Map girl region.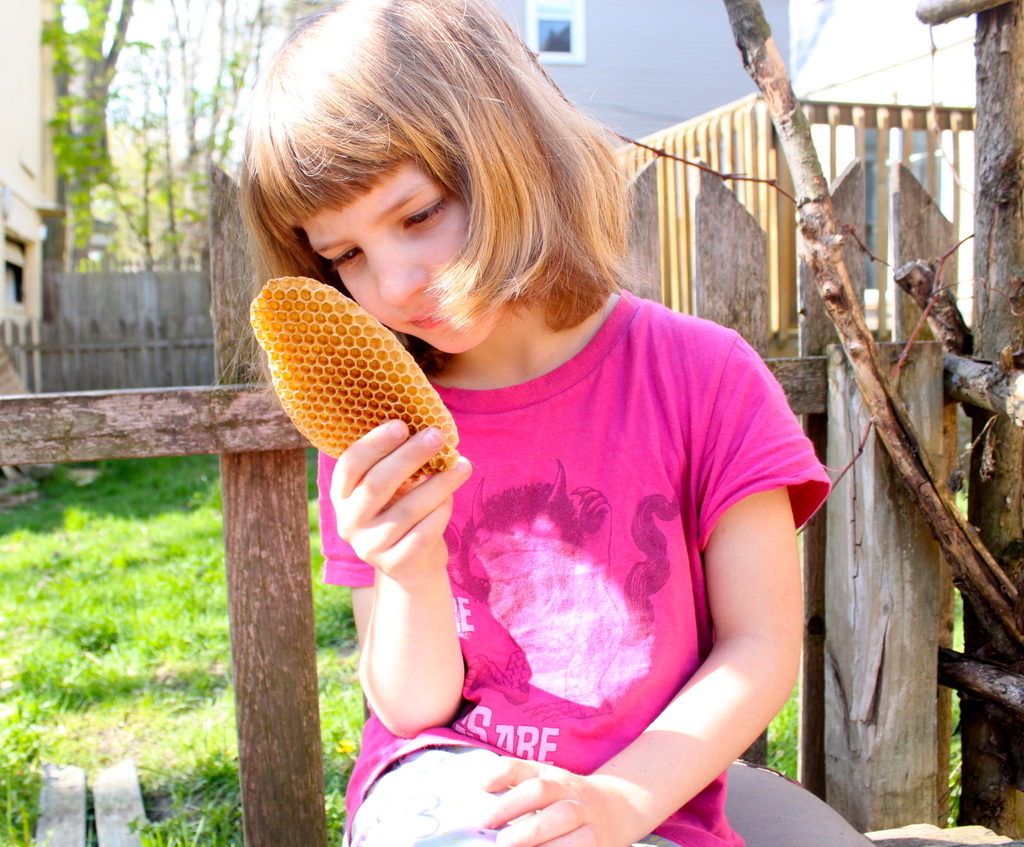
Mapped to (228,0,882,846).
